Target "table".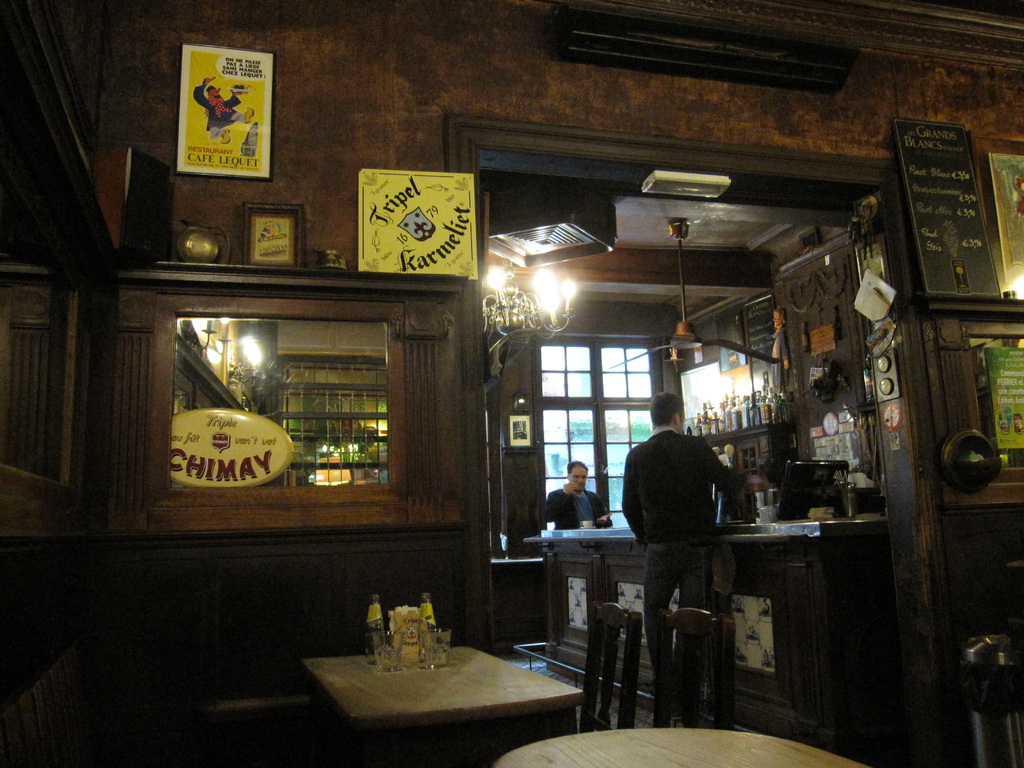
Target region: {"x1": 303, "y1": 629, "x2": 582, "y2": 742}.
